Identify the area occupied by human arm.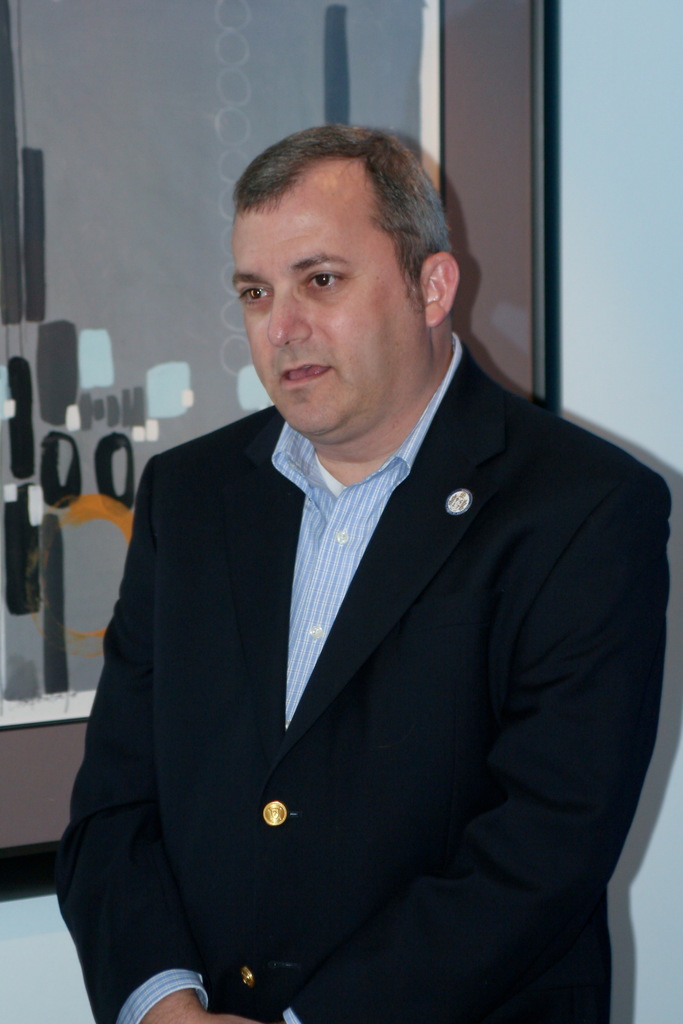
Area: (58, 444, 271, 1023).
